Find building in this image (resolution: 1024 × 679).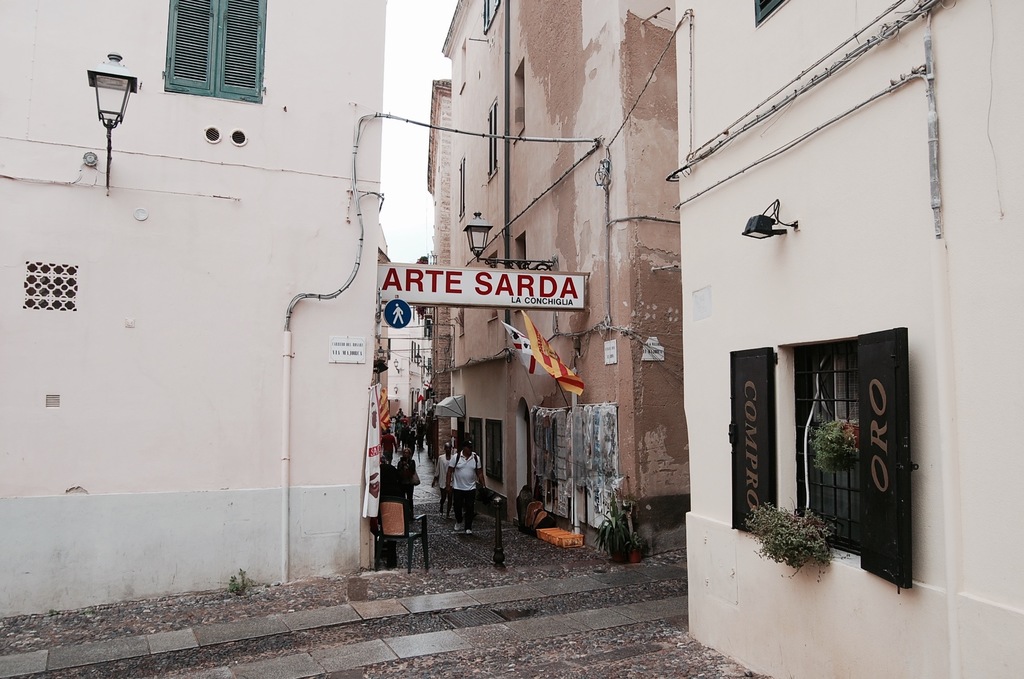
l=680, t=0, r=1021, b=678.
